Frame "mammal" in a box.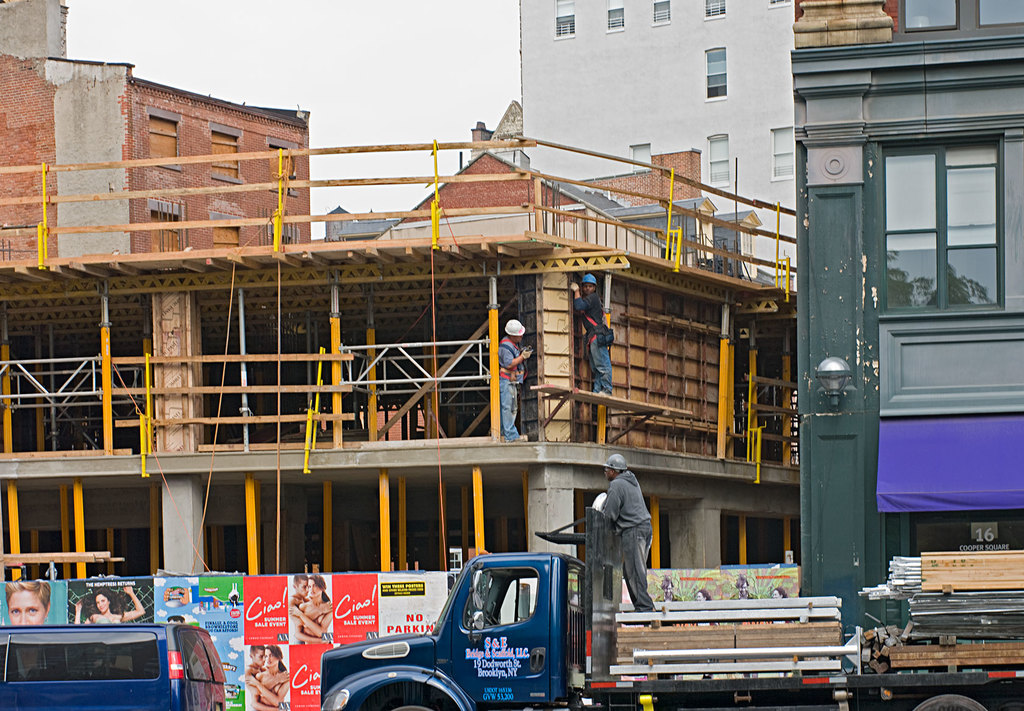
bbox=[729, 578, 755, 678].
